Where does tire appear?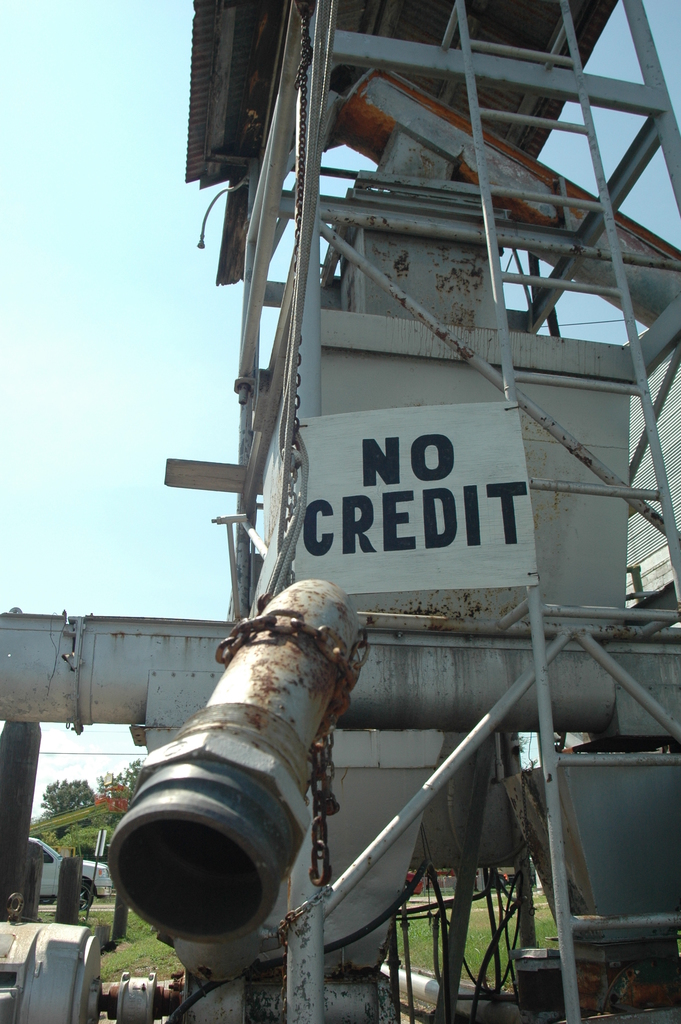
Appears at [81, 885, 93, 915].
